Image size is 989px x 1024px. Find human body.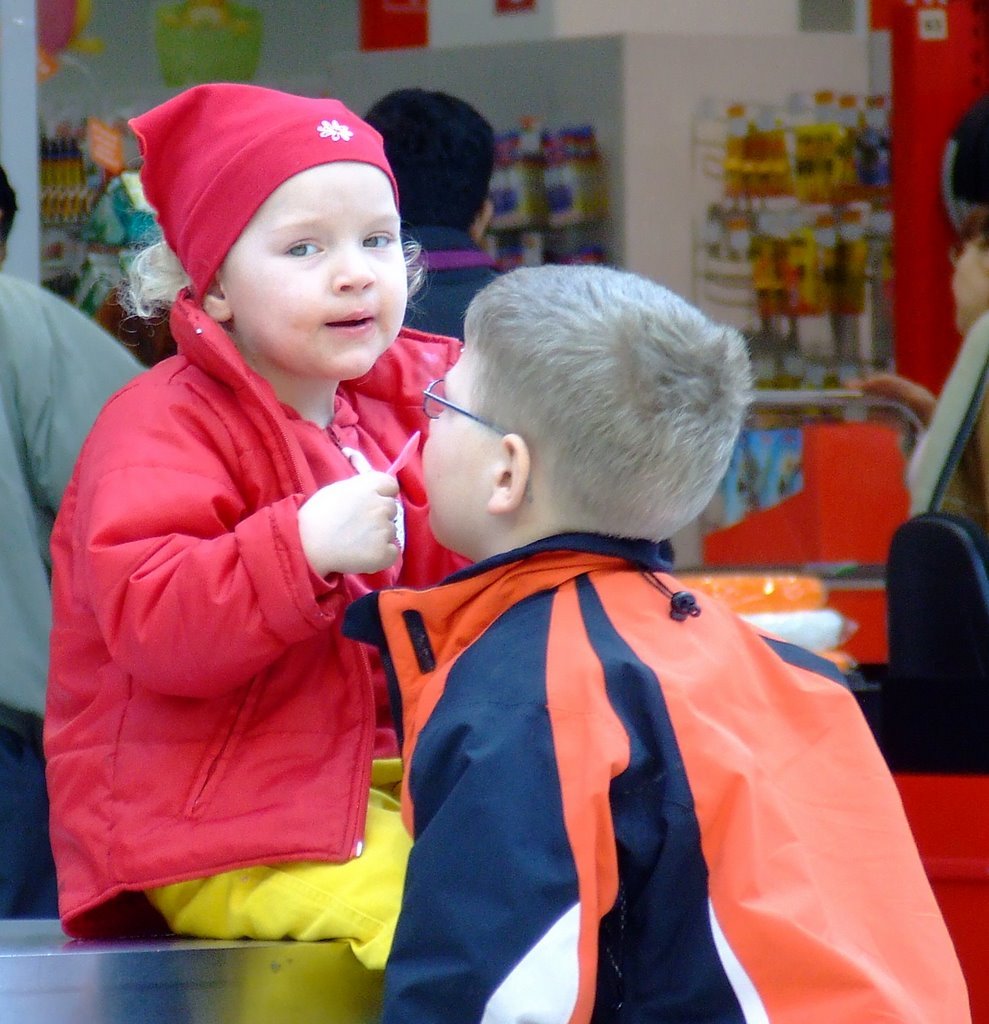
(x1=364, y1=86, x2=515, y2=342).
